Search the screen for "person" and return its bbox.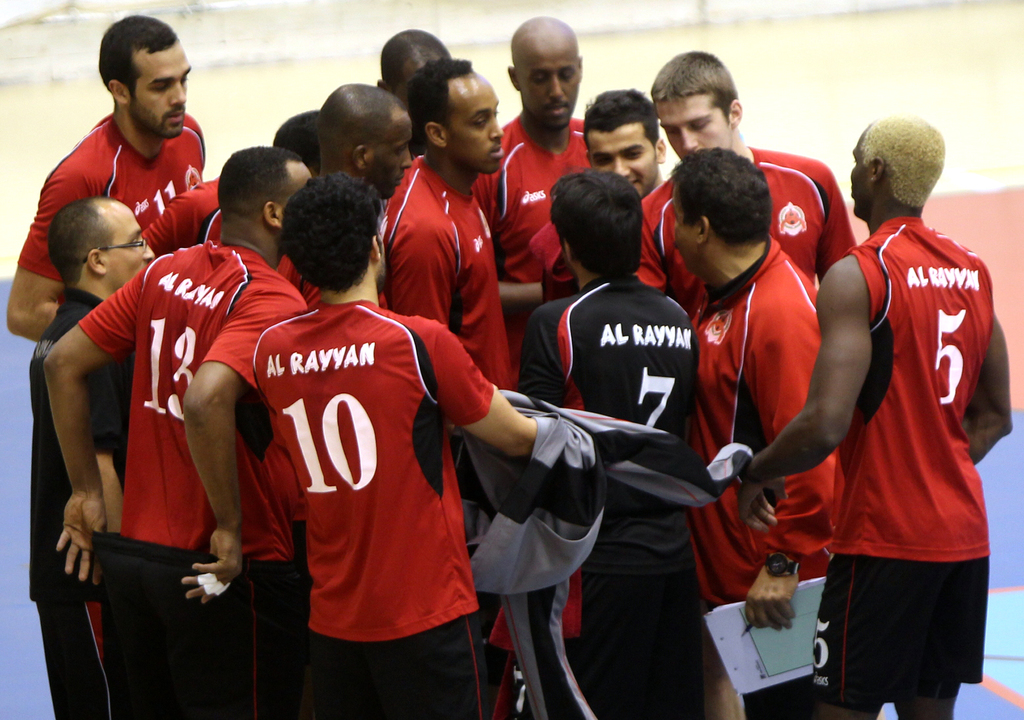
Found: {"left": 4, "top": 12, "right": 210, "bottom": 349}.
